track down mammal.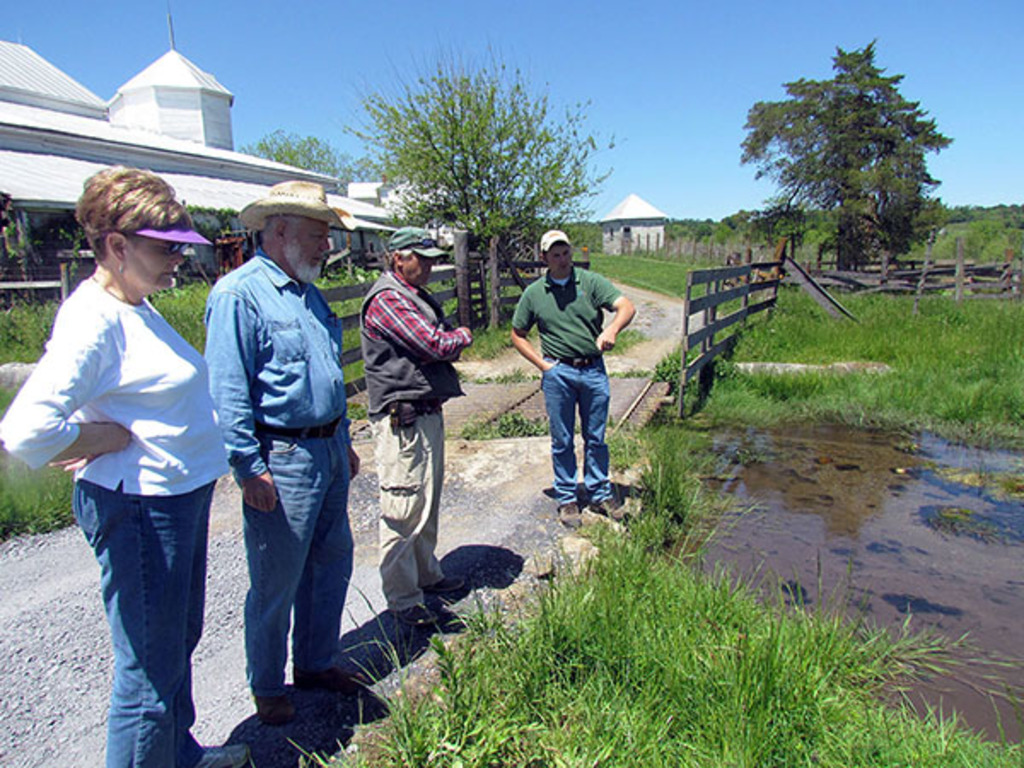
Tracked to l=360, t=222, r=474, b=642.
